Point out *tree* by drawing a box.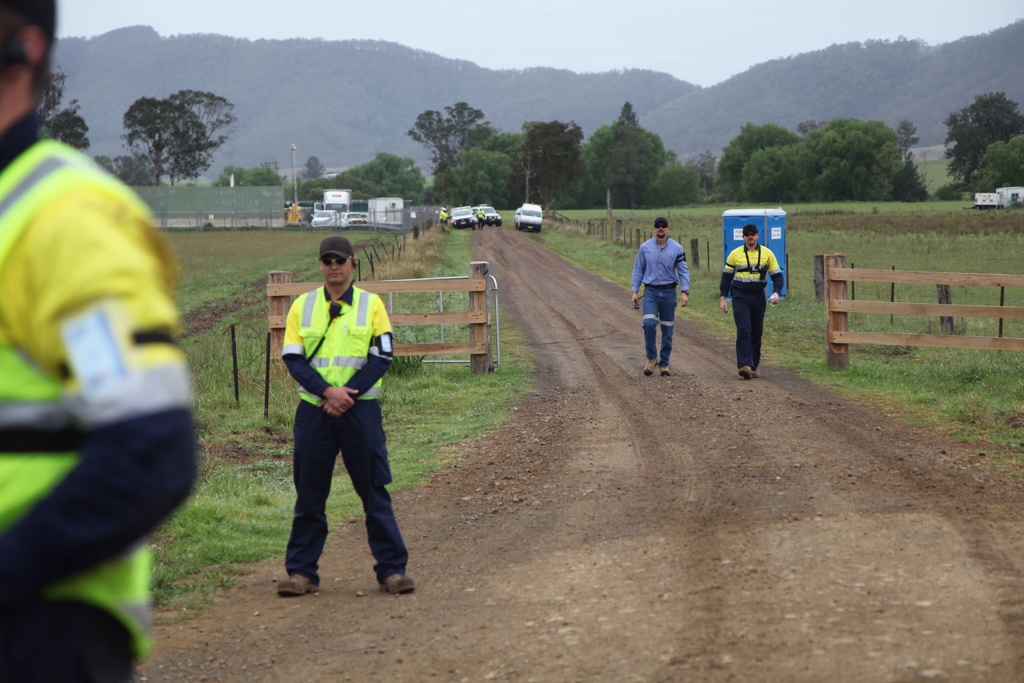
<box>94,72,244,192</box>.
